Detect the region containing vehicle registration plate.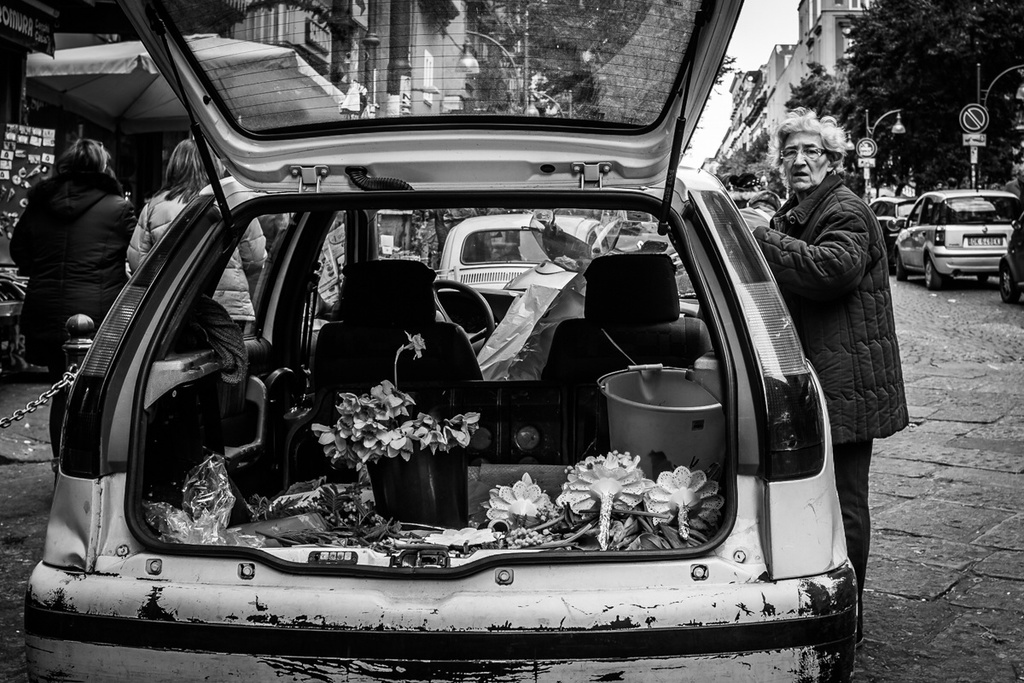
<box>968,234,1007,247</box>.
